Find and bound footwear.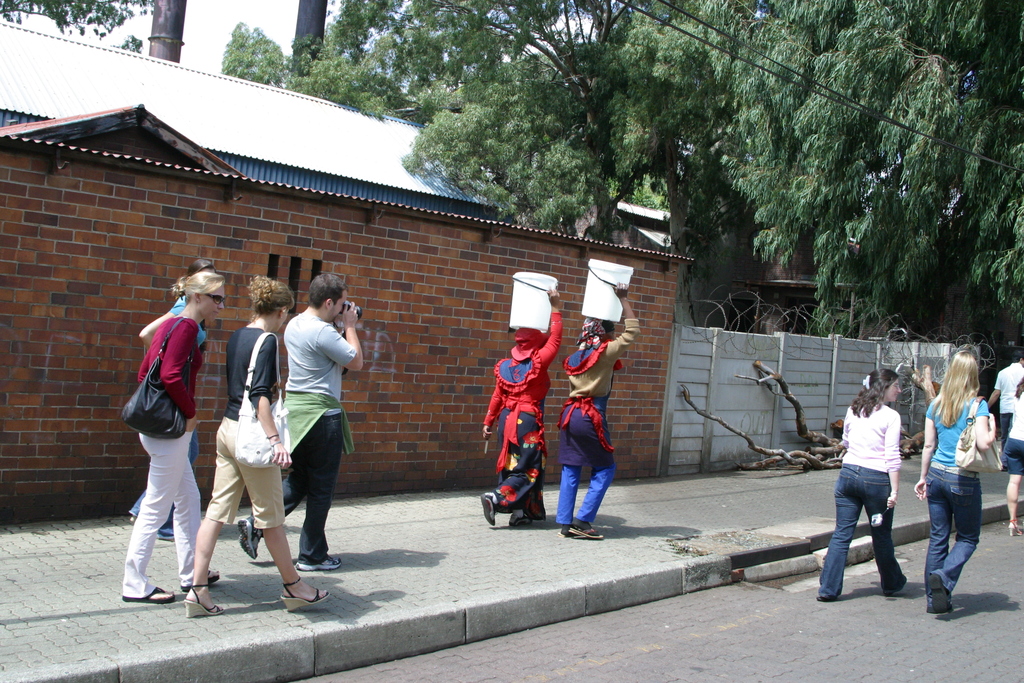
Bound: locate(884, 570, 911, 597).
